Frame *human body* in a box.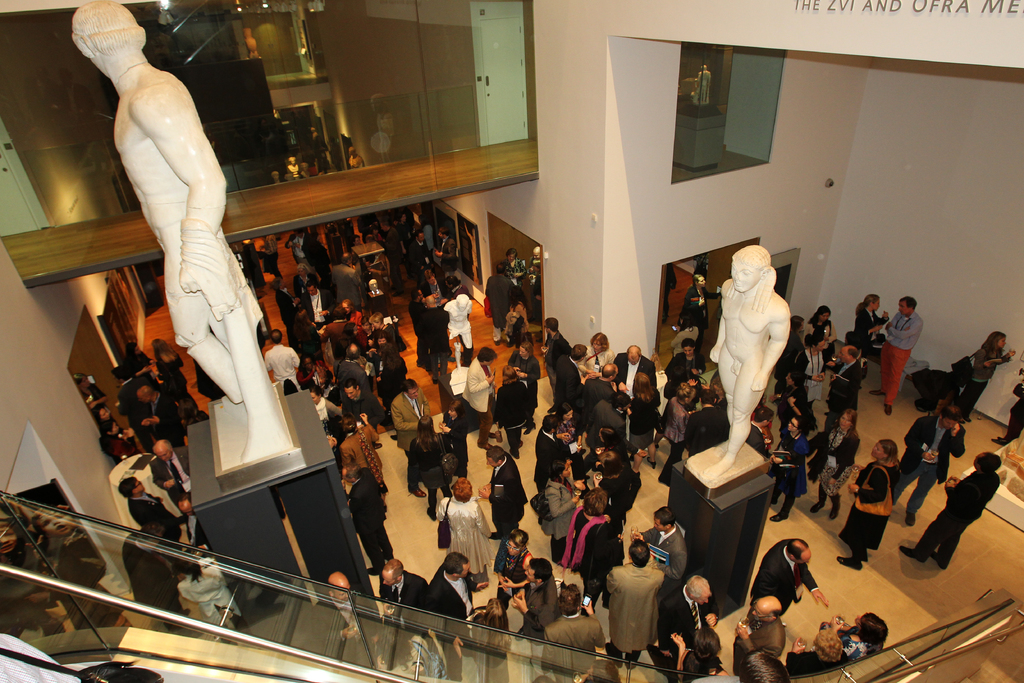
429:400:468:473.
